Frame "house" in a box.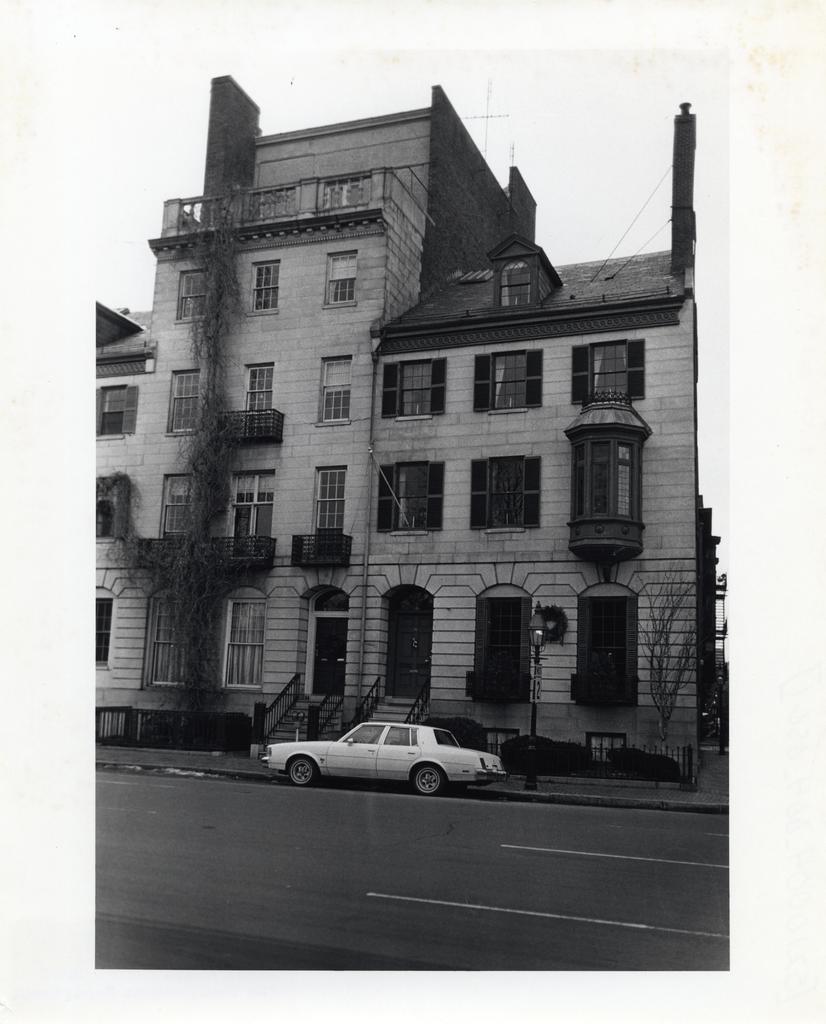
[x1=96, y1=71, x2=725, y2=788].
